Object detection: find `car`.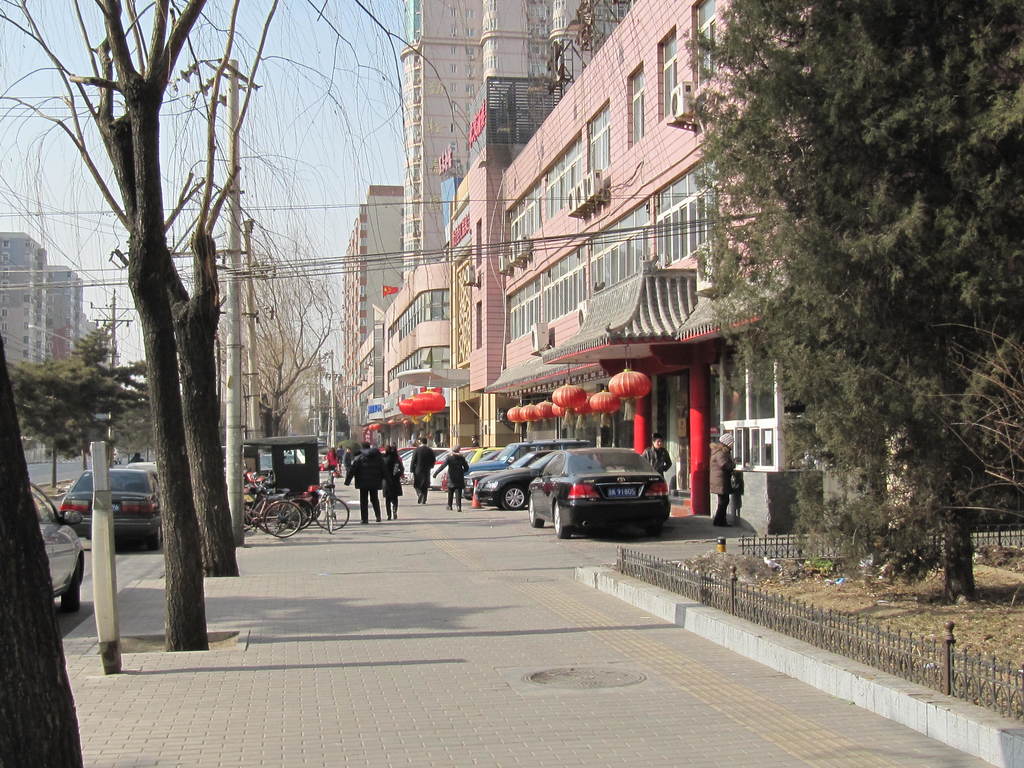
x1=284, y1=449, x2=326, y2=465.
